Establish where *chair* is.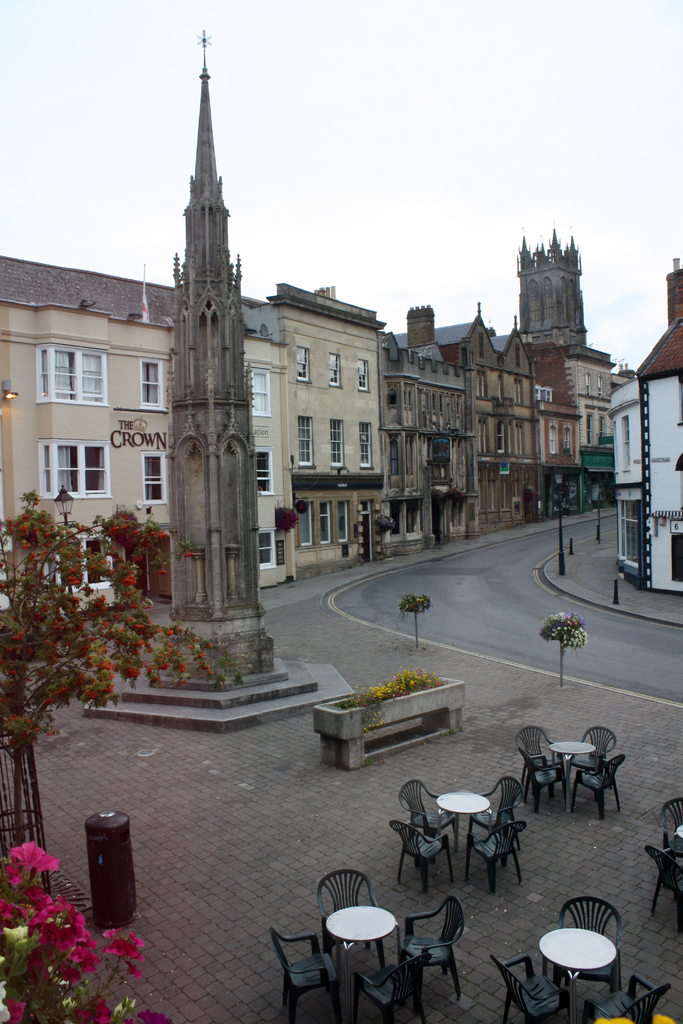
Established at select_region(383, 816, 456, 898).
